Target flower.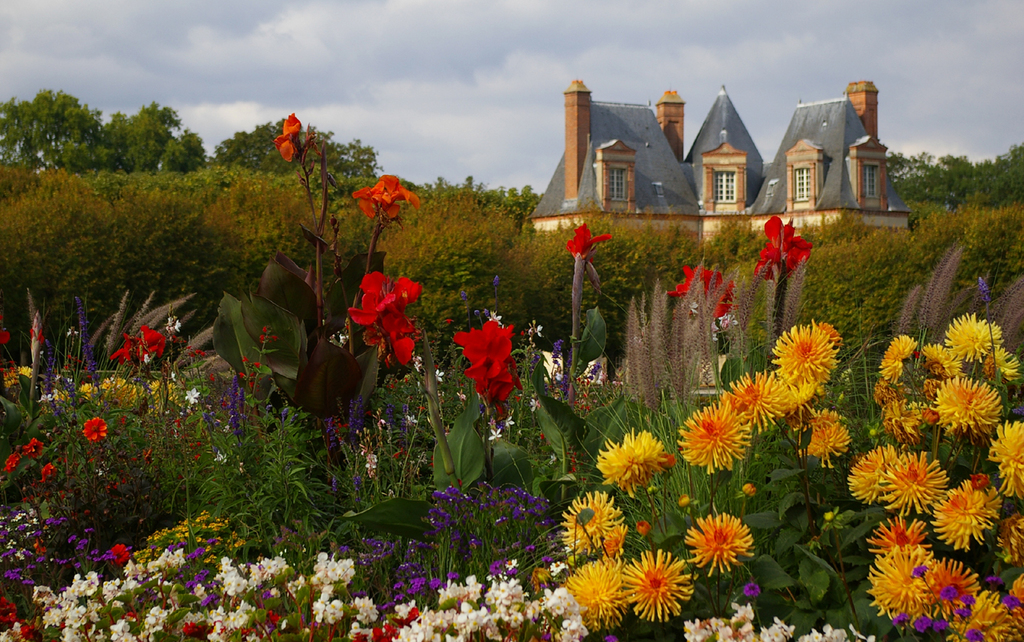
Target region: pyautogui.locateOnScreen(166, 313, 184, 333).
